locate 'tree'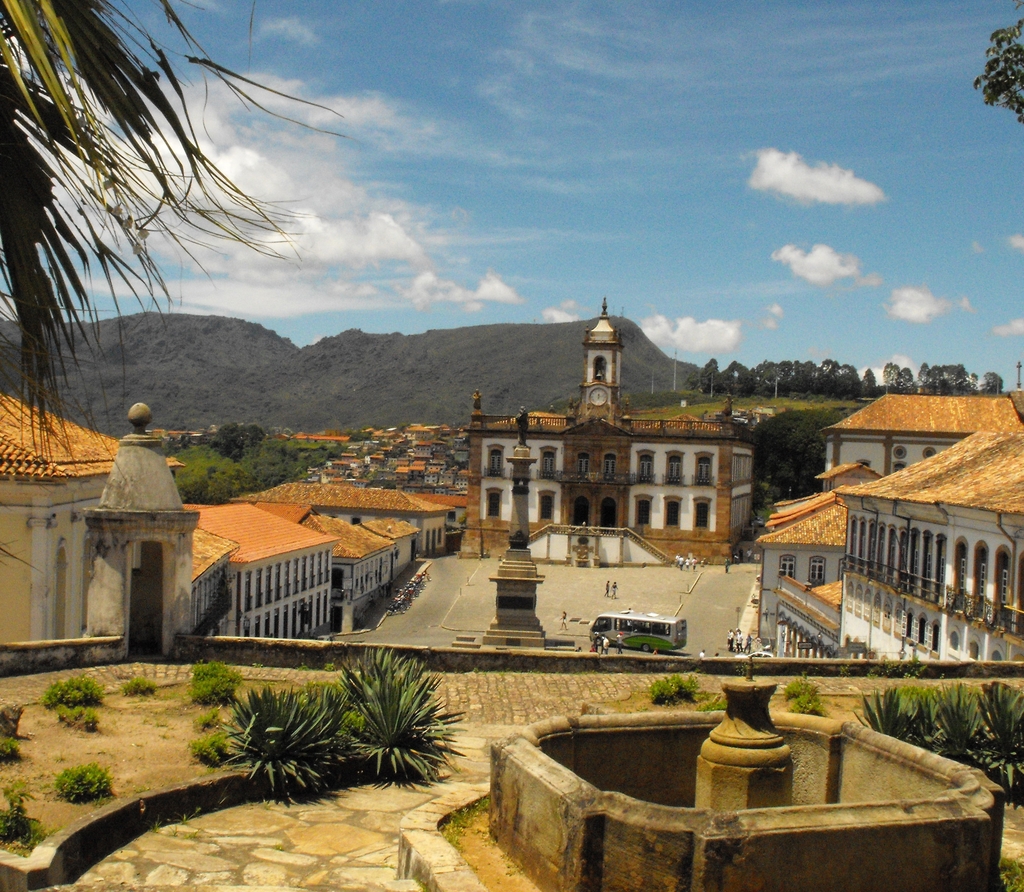
(left=683, top=360, right=723, bottom=399)
